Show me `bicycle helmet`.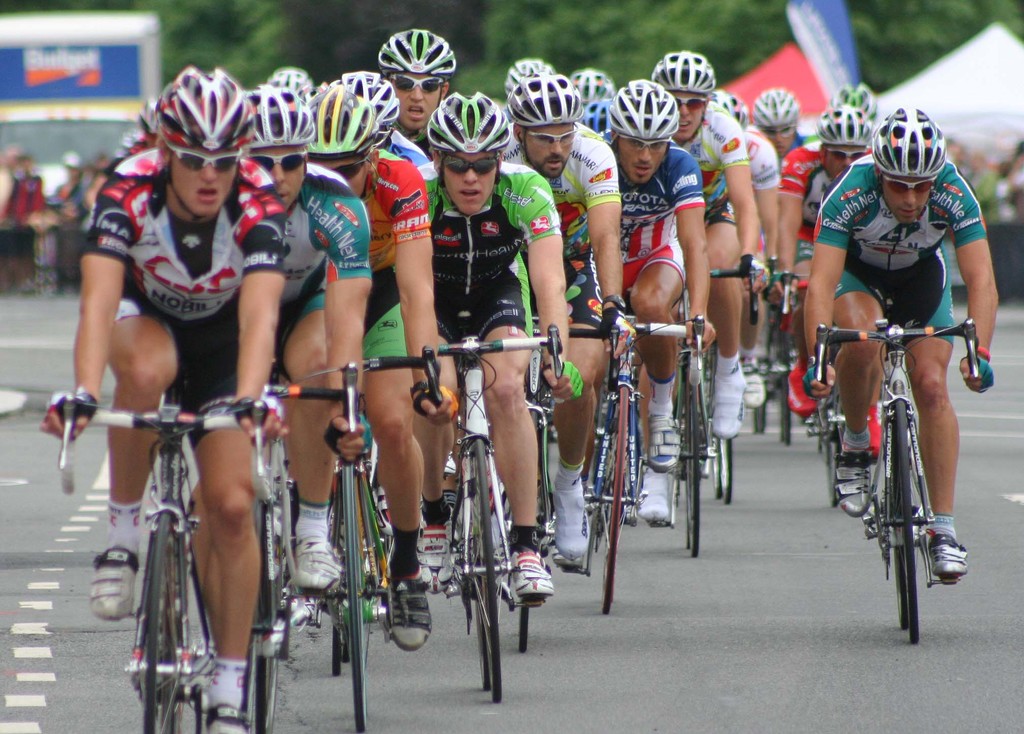
`bicycle helmet` is here: 876/106/948/180.
